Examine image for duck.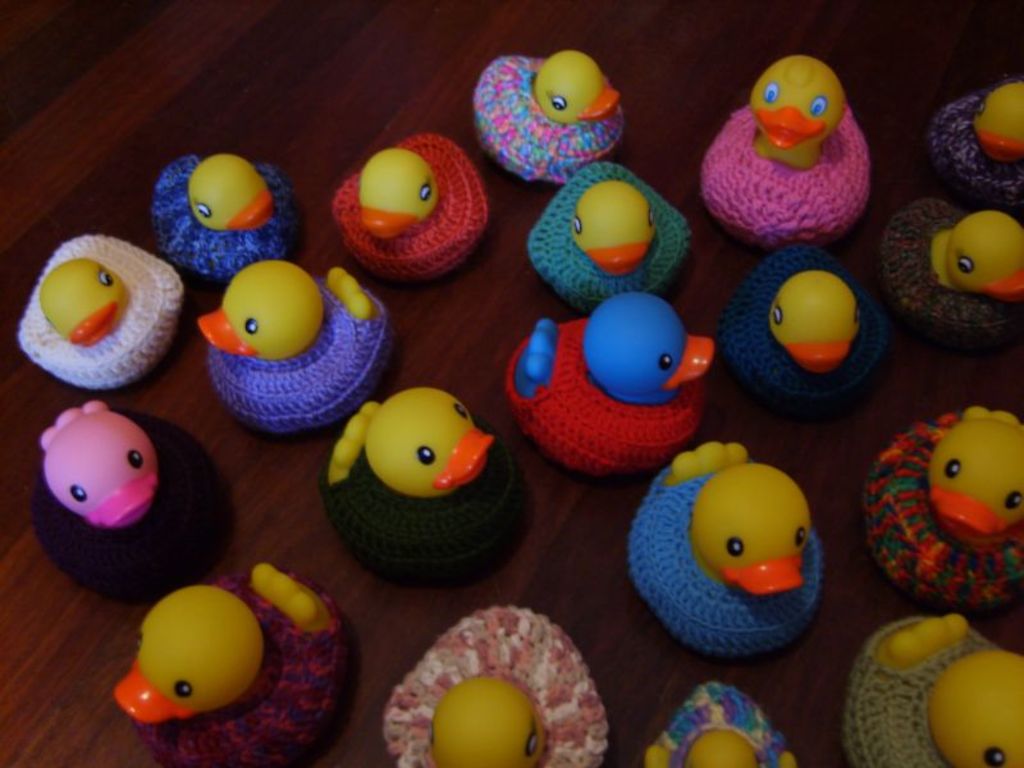
Examination result: x1=320 y1=381 x2=547 y2=586.
